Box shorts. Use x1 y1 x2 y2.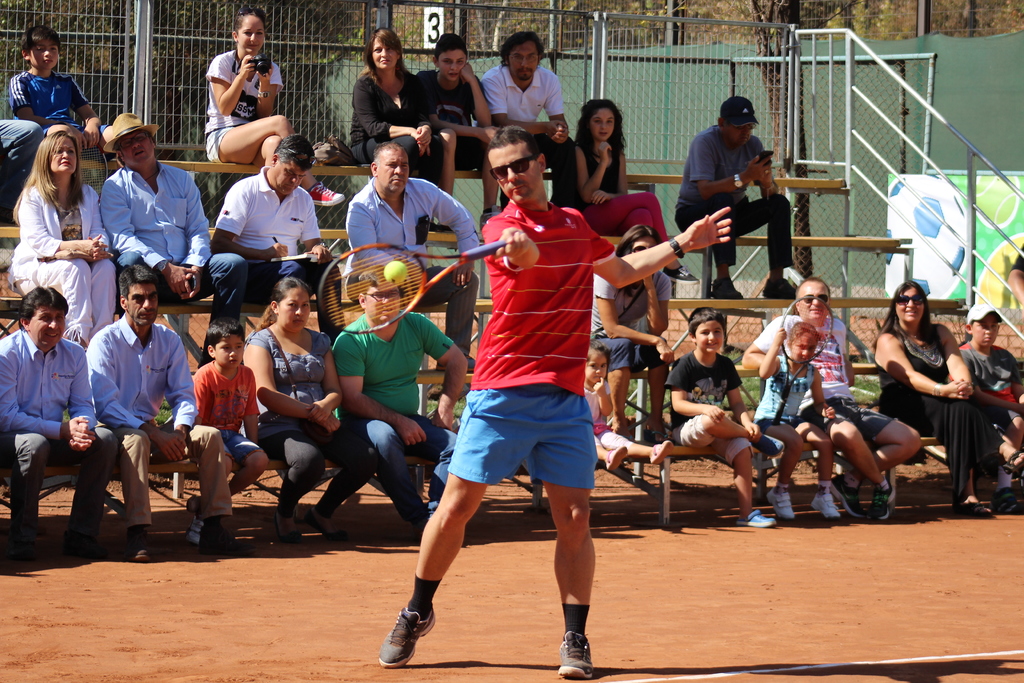
205 125 231 163.
